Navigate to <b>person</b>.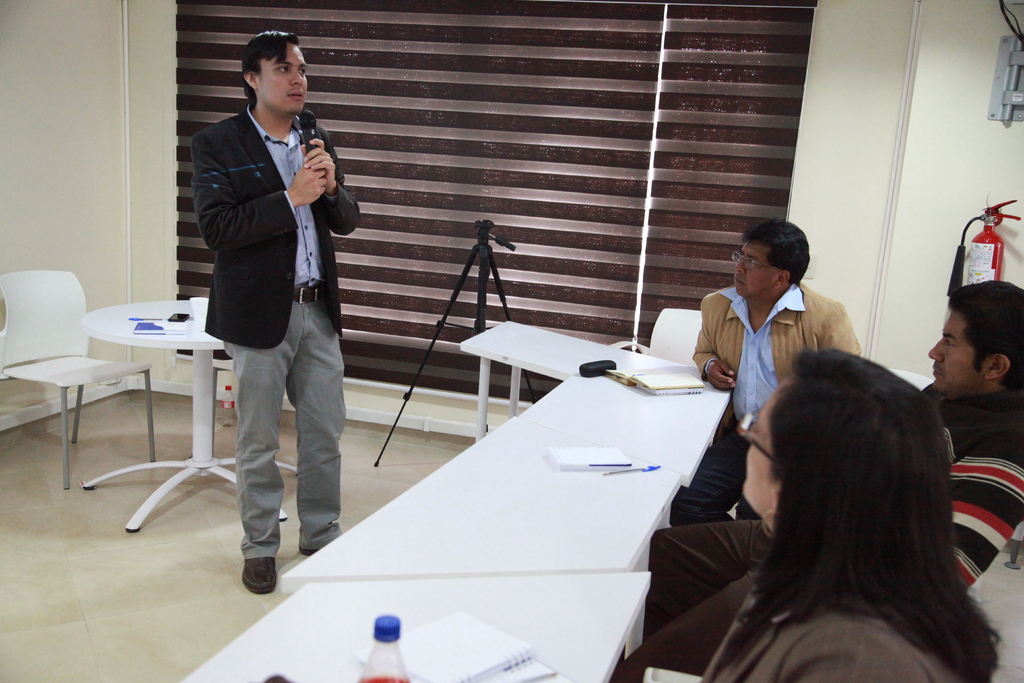
Navigation target: {"x1": 191, "y1": 31, "x2": 355, "y2": 599}.
